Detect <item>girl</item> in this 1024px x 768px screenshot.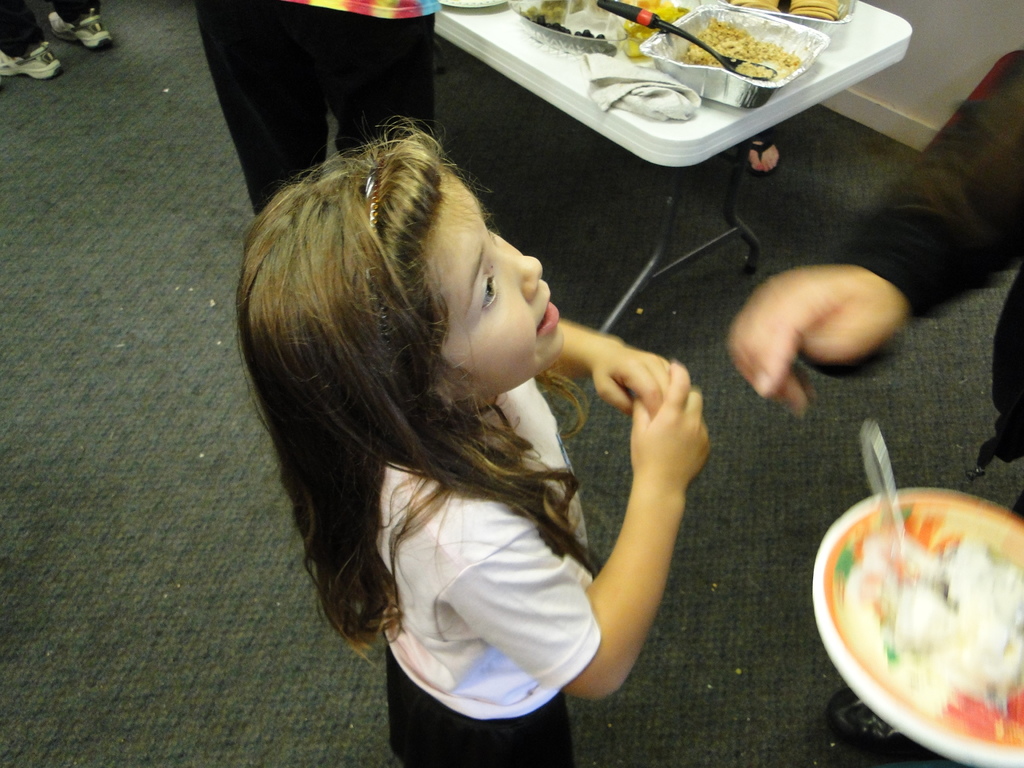
Detection: box=[230, 113, 712, 767].
